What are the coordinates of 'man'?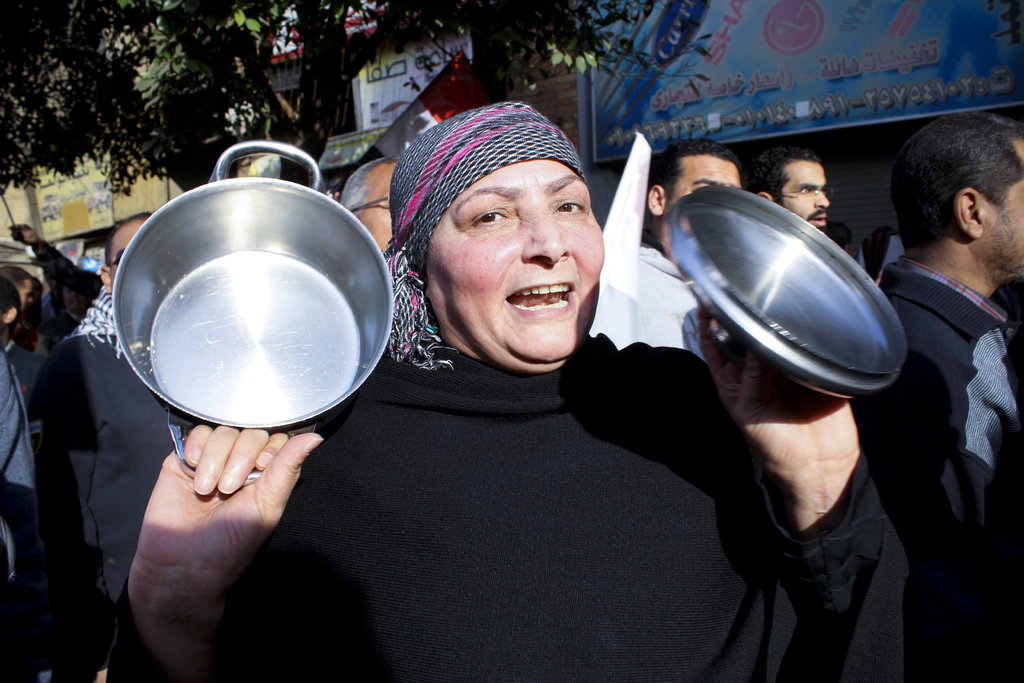
636, 136, 749, 353.
